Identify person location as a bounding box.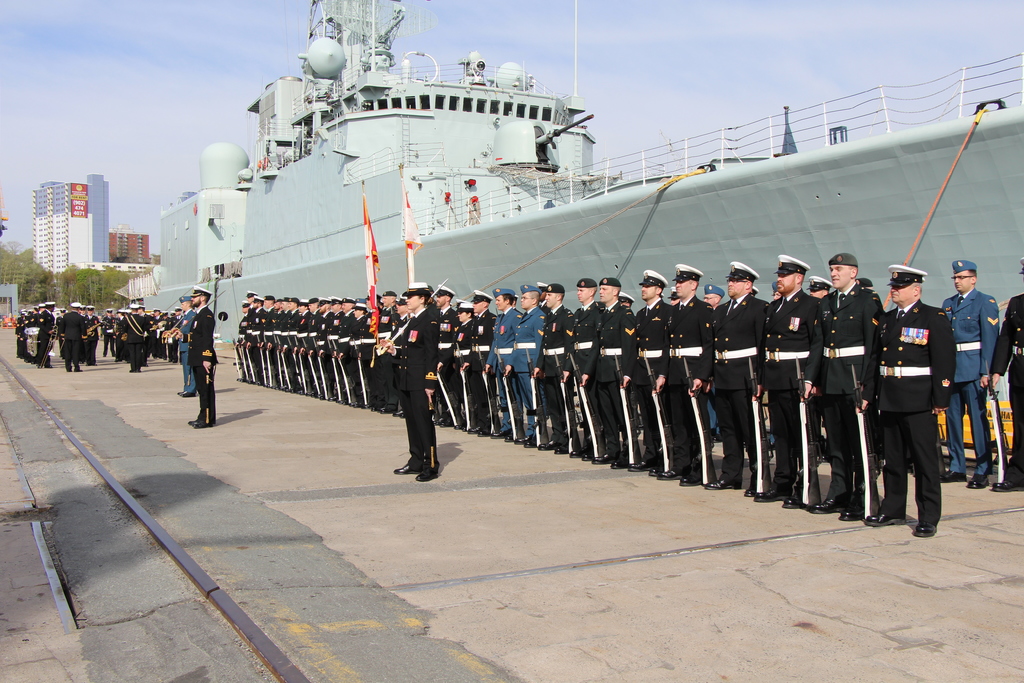
BBox(708, 259, 765, 497).
